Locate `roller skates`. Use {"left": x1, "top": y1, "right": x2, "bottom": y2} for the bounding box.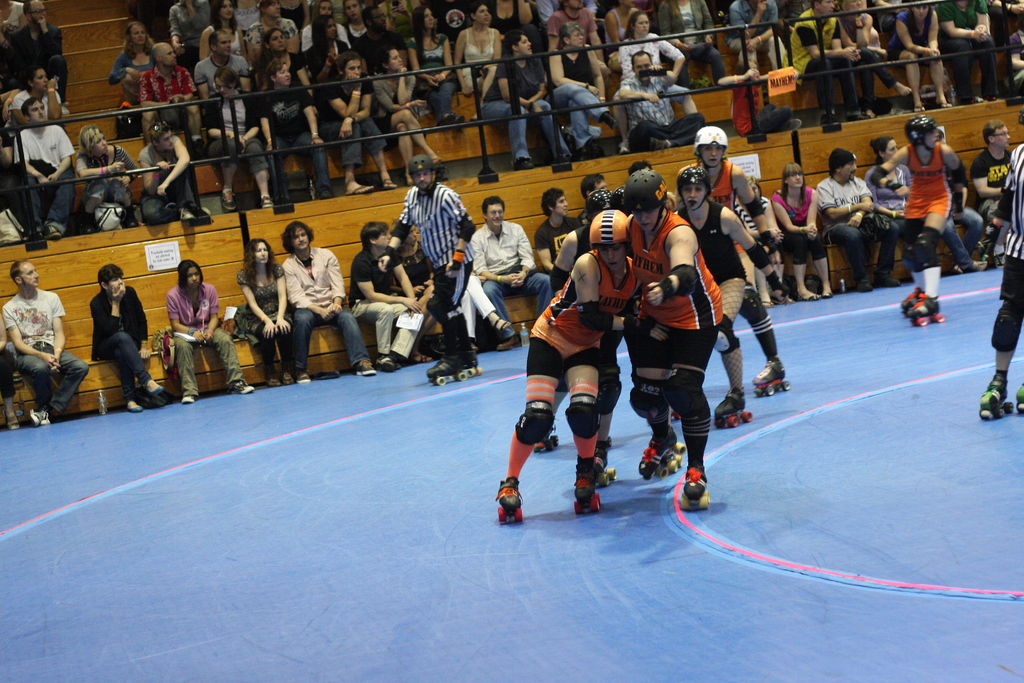
{"left": 1014, "top": 383, "right": 1023, "bottom": 413}.
